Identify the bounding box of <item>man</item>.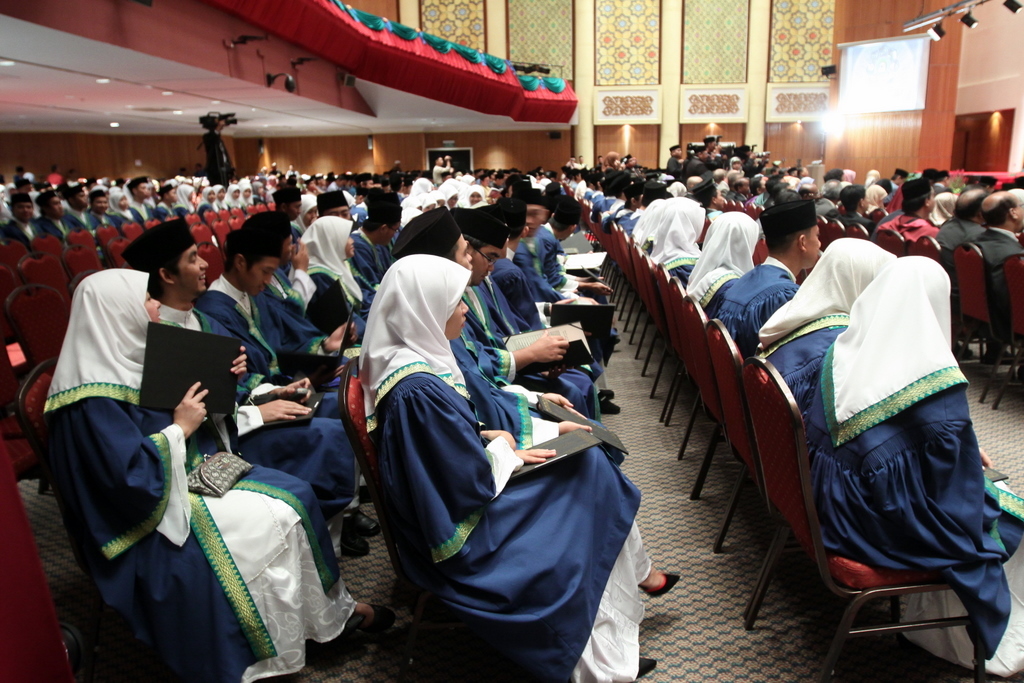
bbox(874, 172, 946, 241).
